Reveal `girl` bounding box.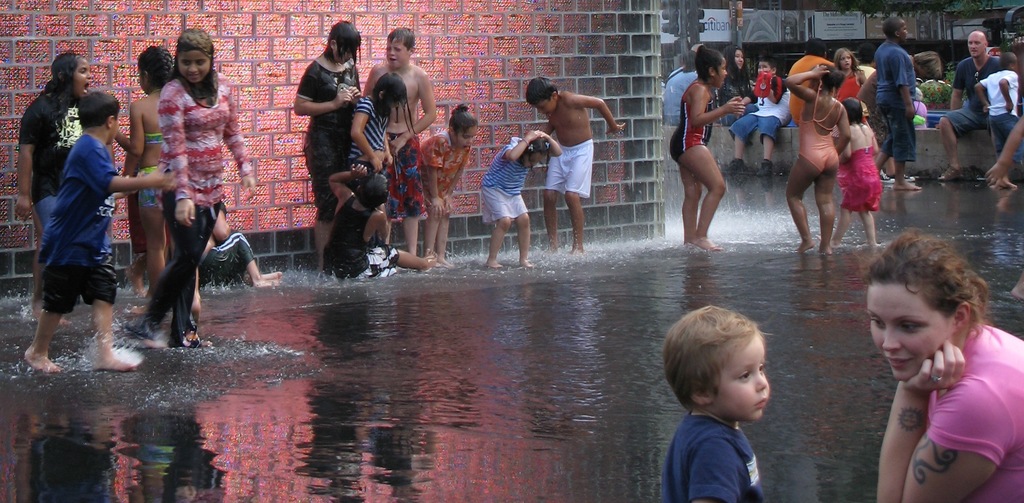
Revealed: locate(292, 23, 362, 266).
